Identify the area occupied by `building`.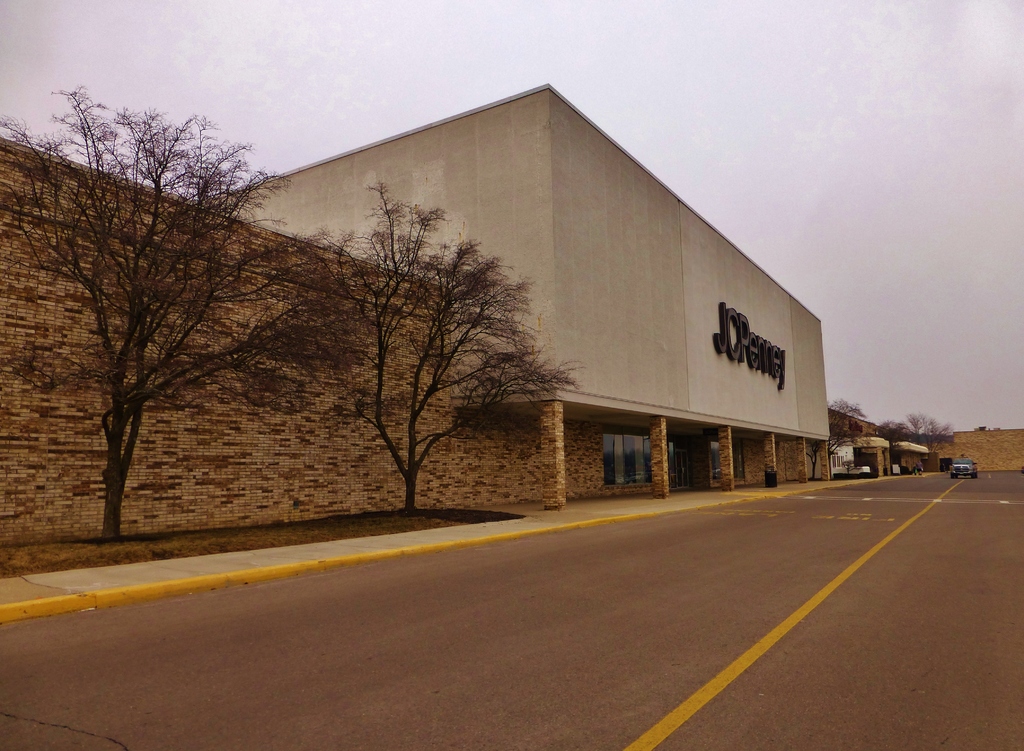
Area: (0, 75, 839, 554).
